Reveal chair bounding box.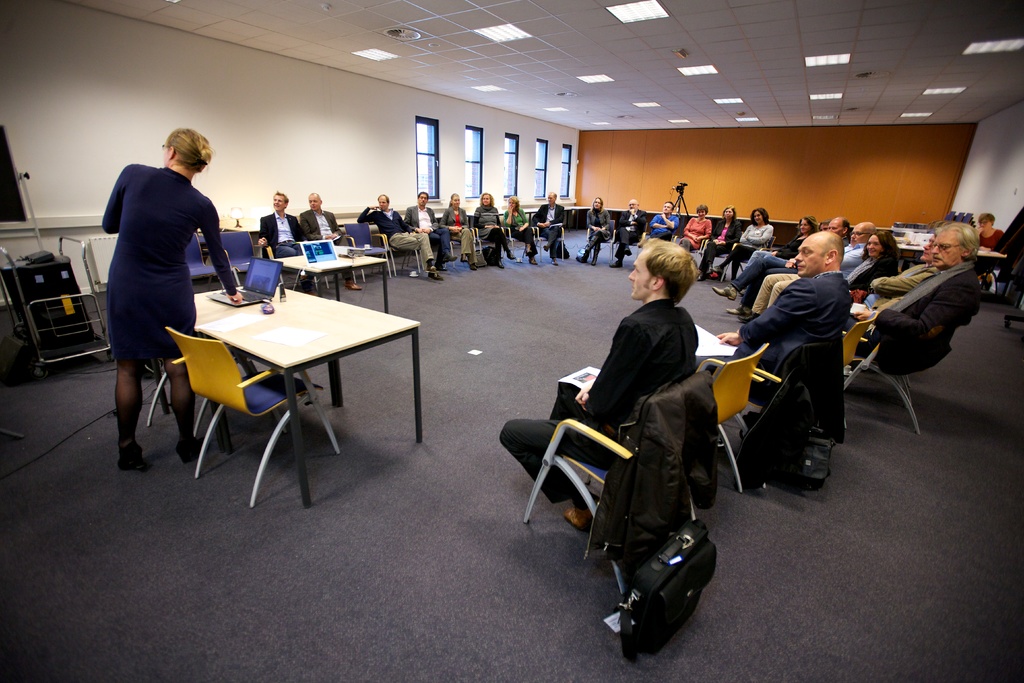
Revealed: locate(346, 222, 391, 283).
